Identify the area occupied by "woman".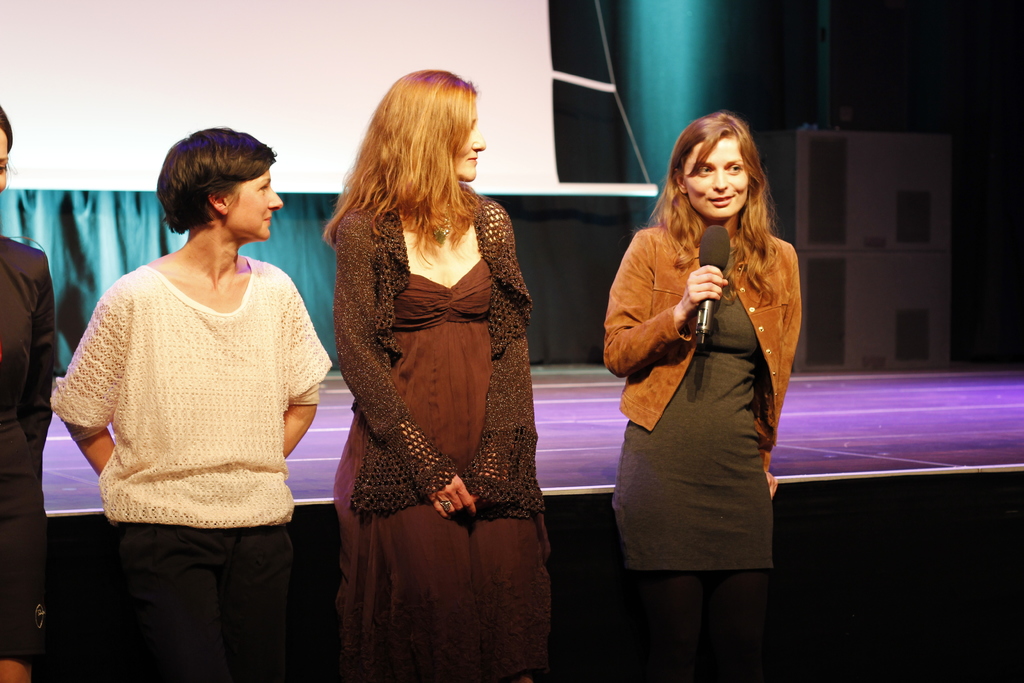
Area: [left=0, top=103, right=63, bottom=682].
